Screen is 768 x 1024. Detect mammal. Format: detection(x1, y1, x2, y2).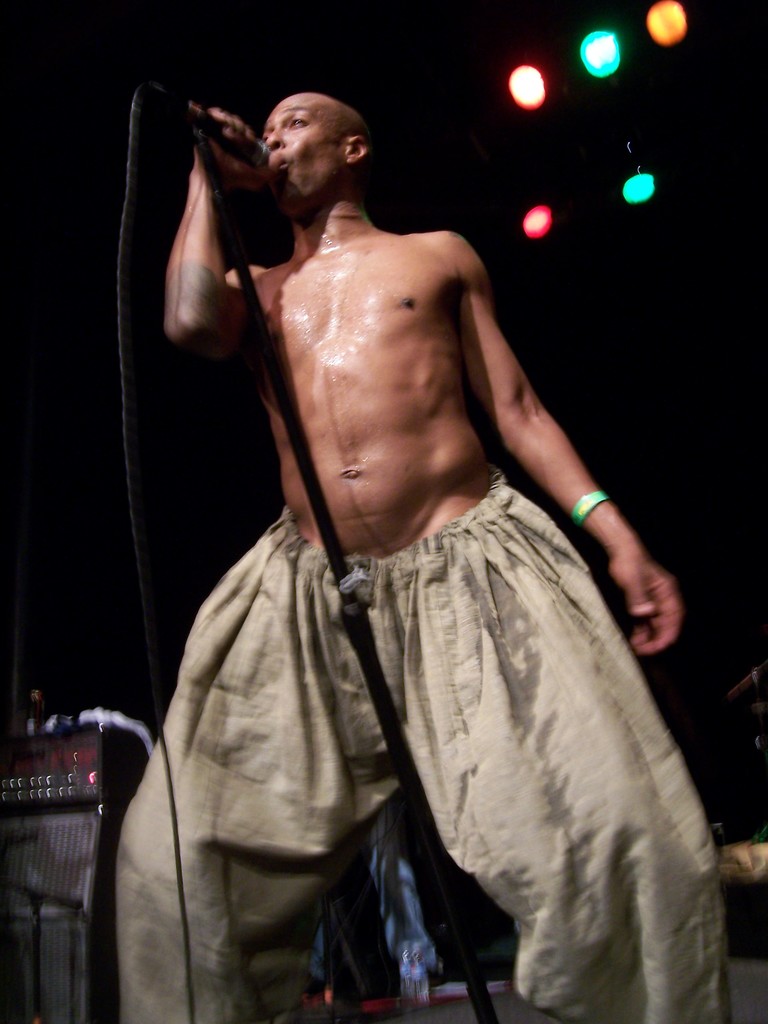
detection(113, 35, 714, 1023).
